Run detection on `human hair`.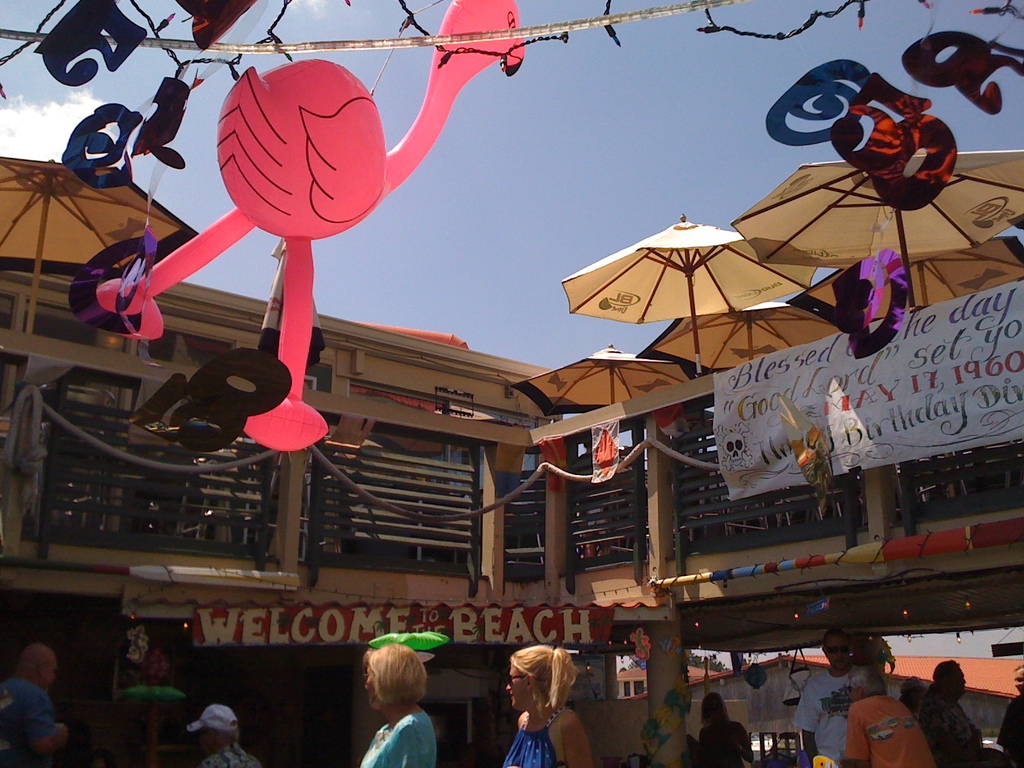
Result: [819, 635, 850, 669].
